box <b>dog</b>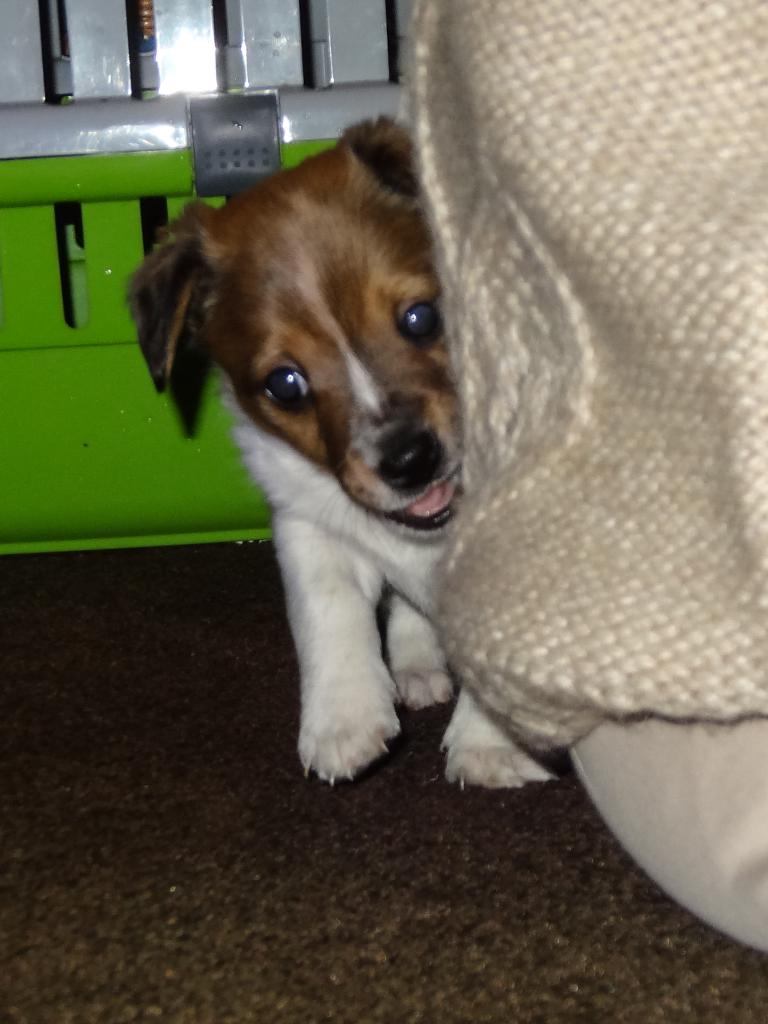
[121, 109, 565, 791]
